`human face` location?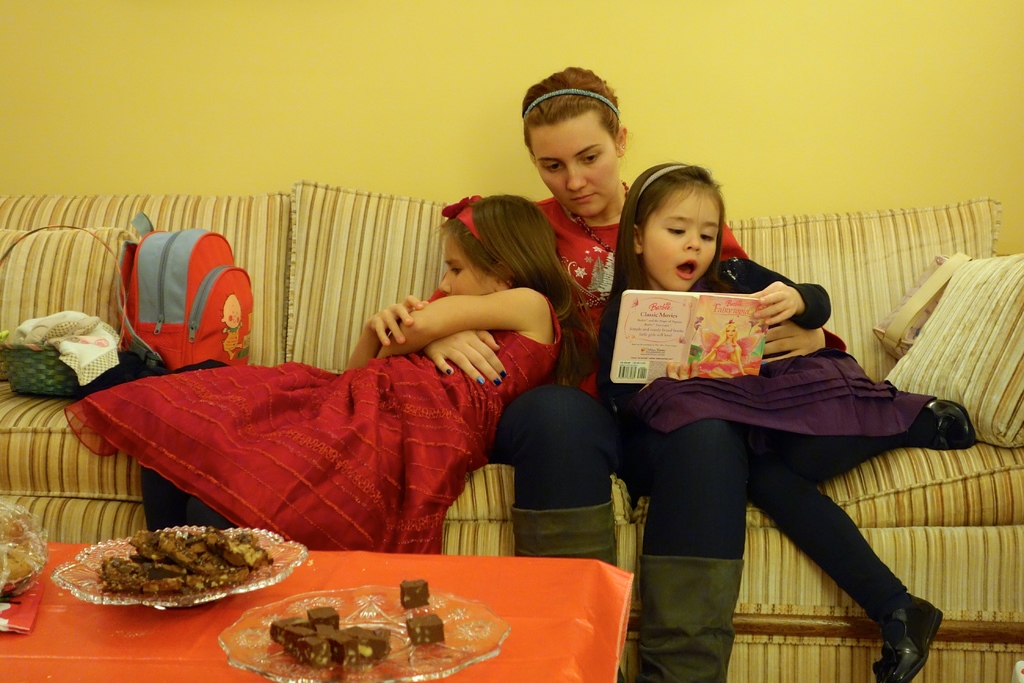
box(437, 226, 509, 298)
